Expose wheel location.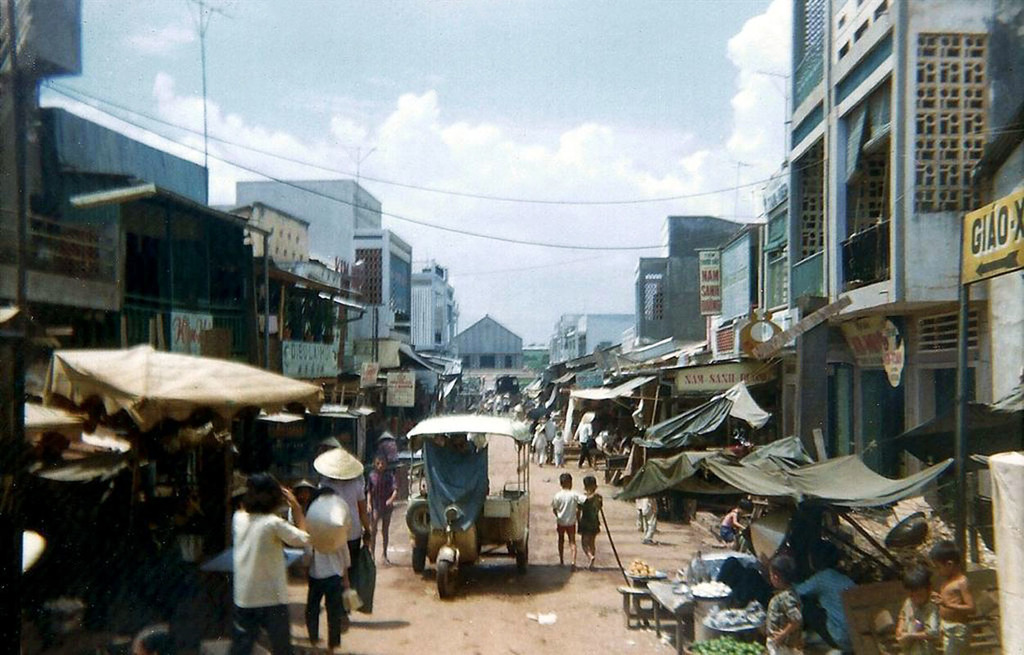
Exposed at locate(399, 490, 440, 534).
